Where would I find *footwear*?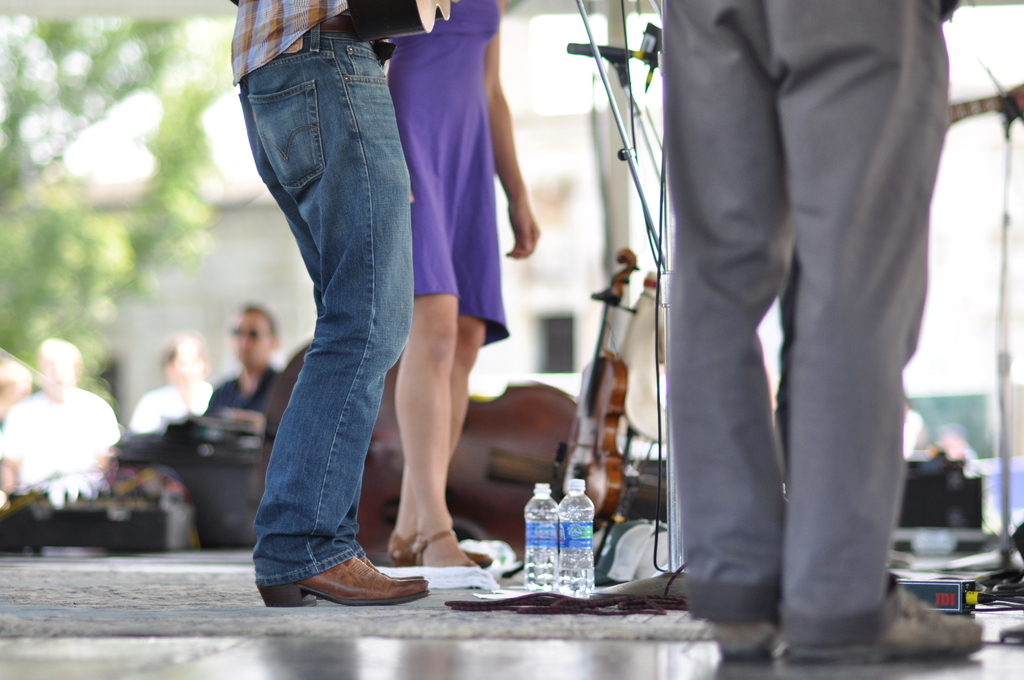
At box(383, 534, 499, 569).
